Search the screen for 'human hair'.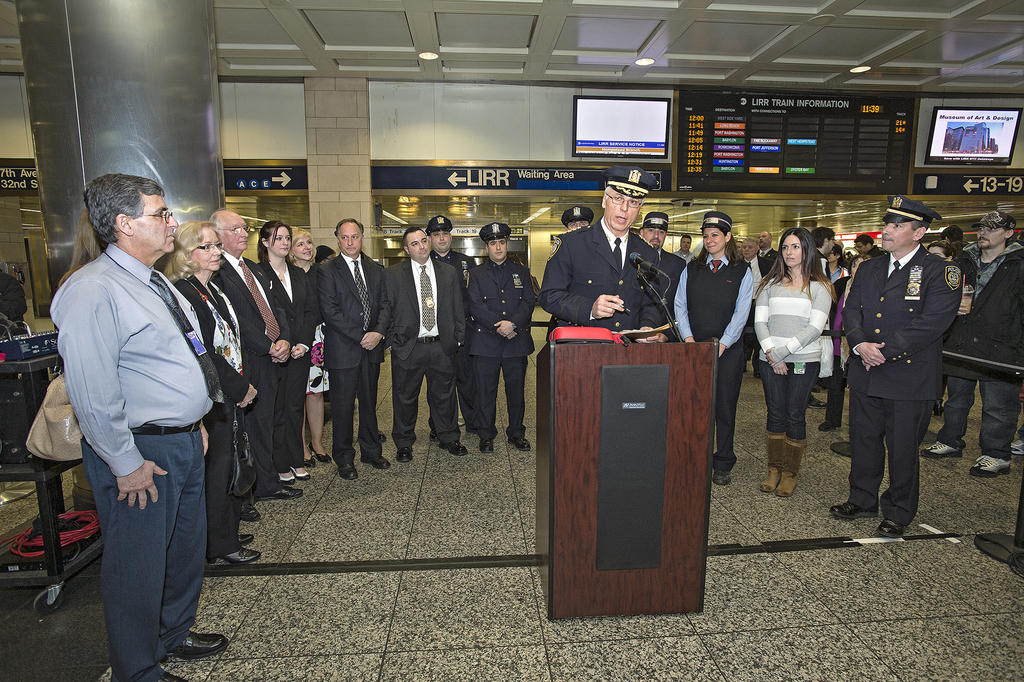
Found at (x1=909, y1=220, x2=926, y2=230).
